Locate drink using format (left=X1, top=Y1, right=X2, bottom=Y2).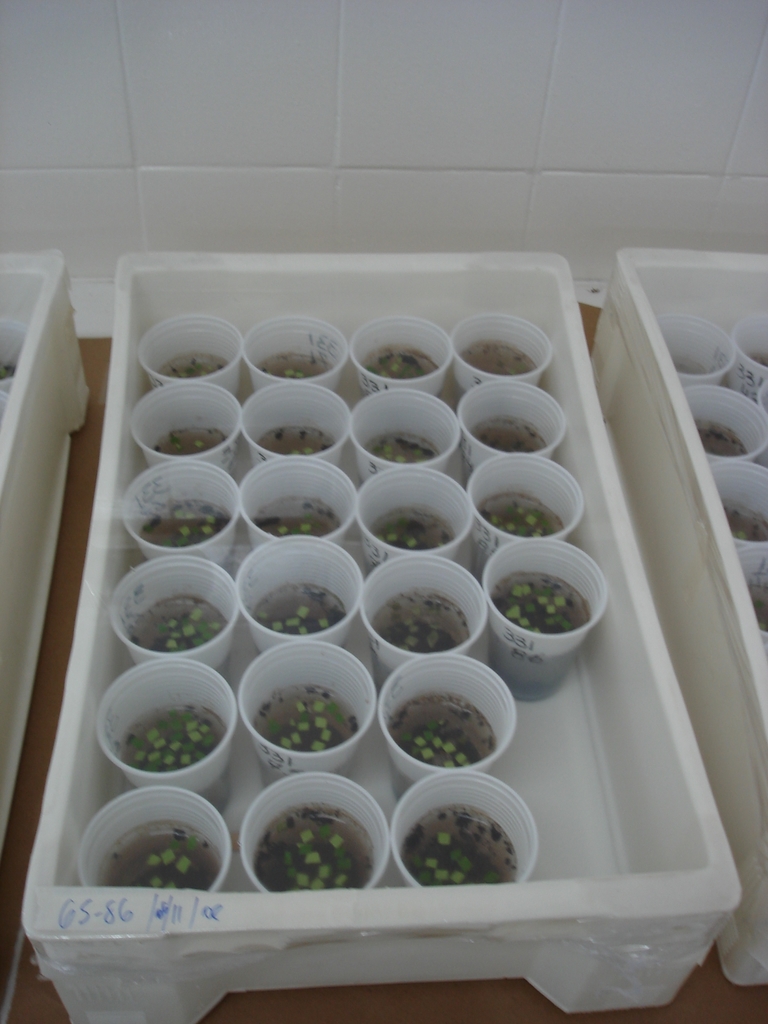
(left=484, top=567, right=588, bottom=704).
